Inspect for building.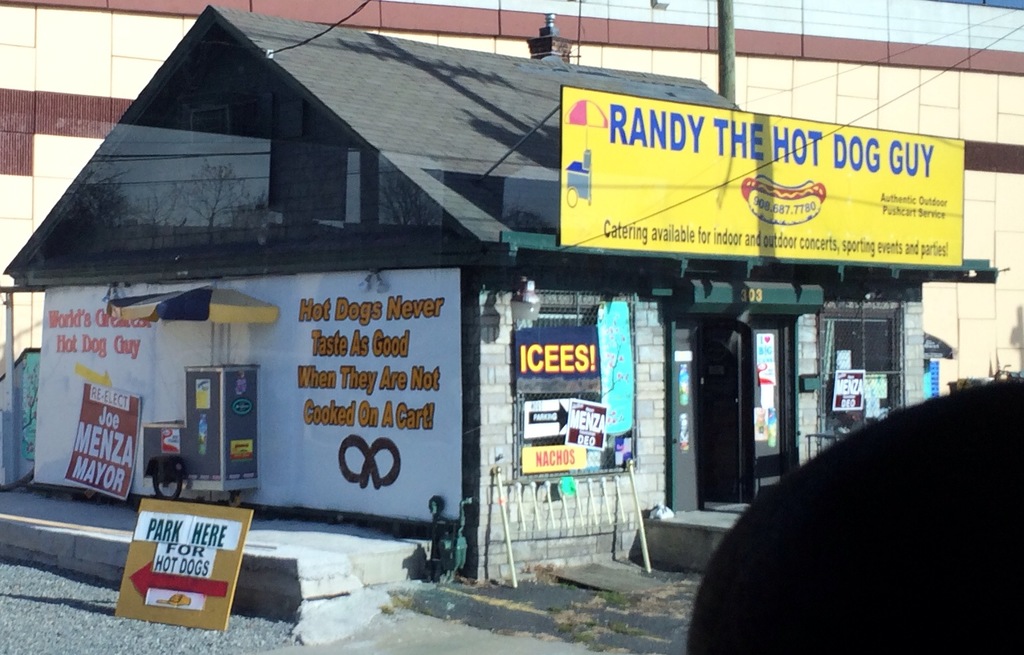
Inspection: [0, 0, 1023, 492].
